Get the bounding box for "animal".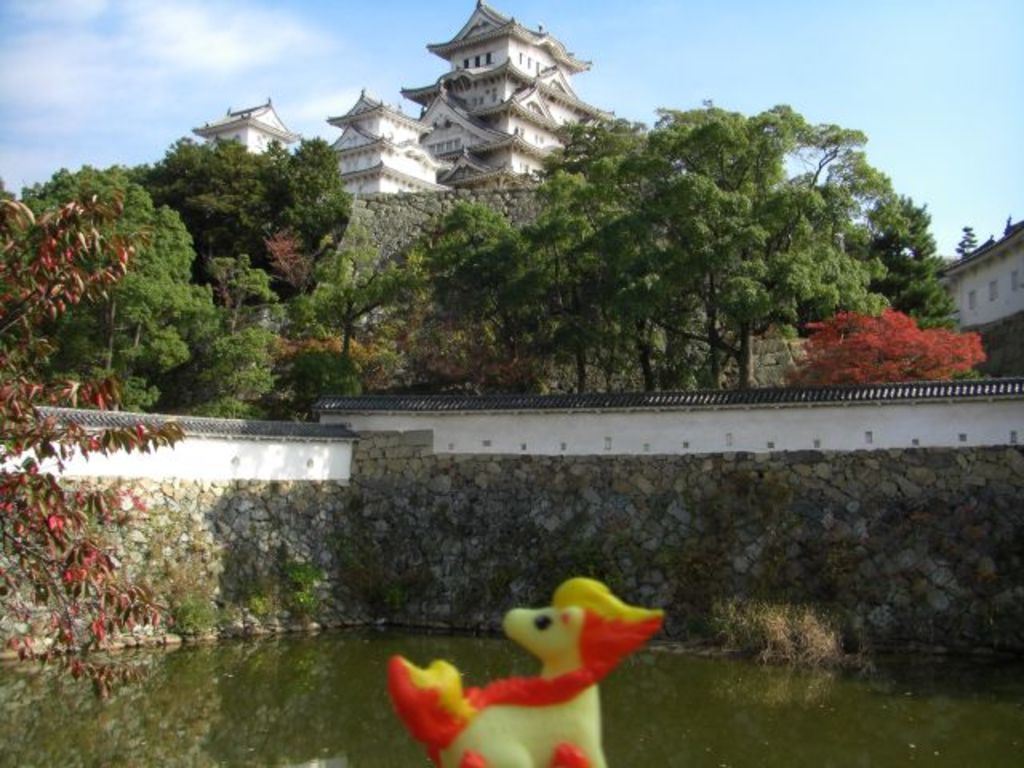
box(381, 573, 669, 766).
